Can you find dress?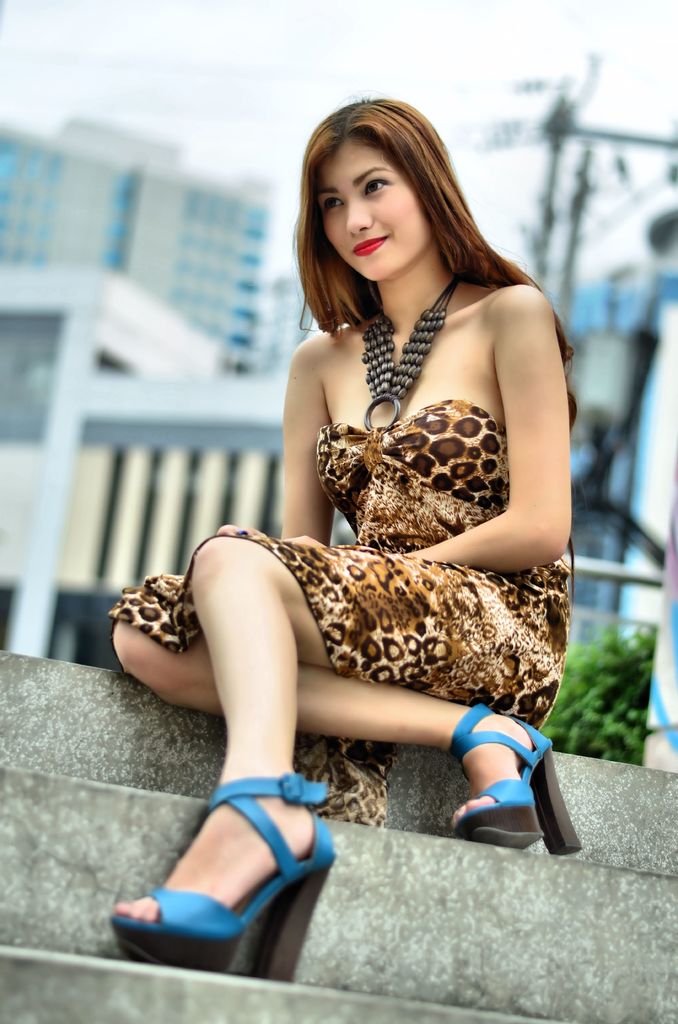
Yes, bounding box: 105:267:581:830.
